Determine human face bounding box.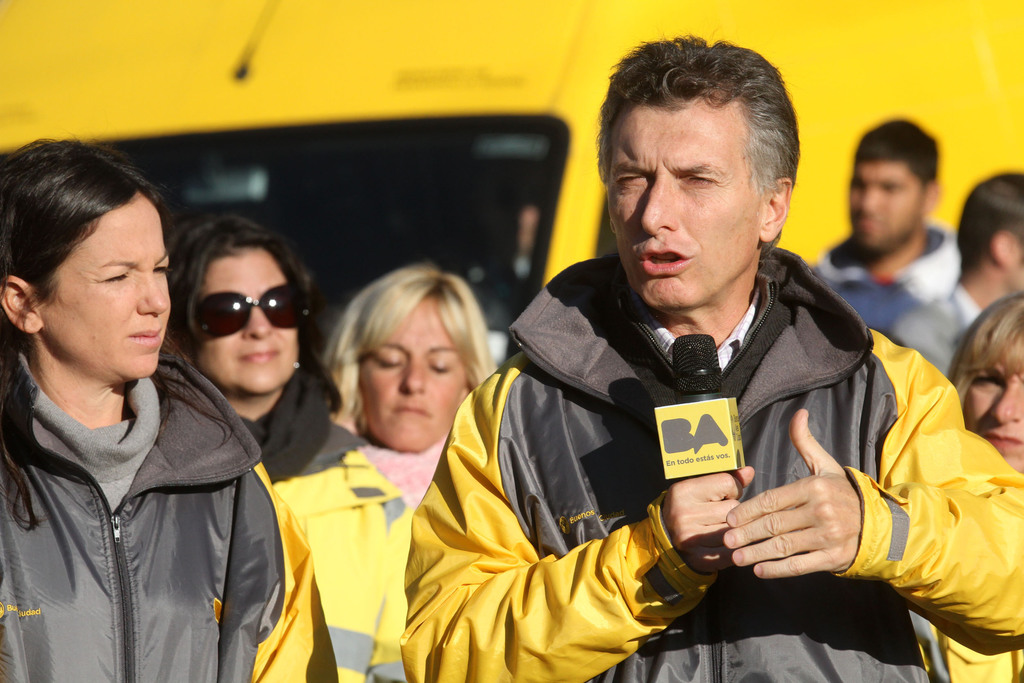
Determined: pyautogui.locateOnScreen(38, 199, 174, 381).
